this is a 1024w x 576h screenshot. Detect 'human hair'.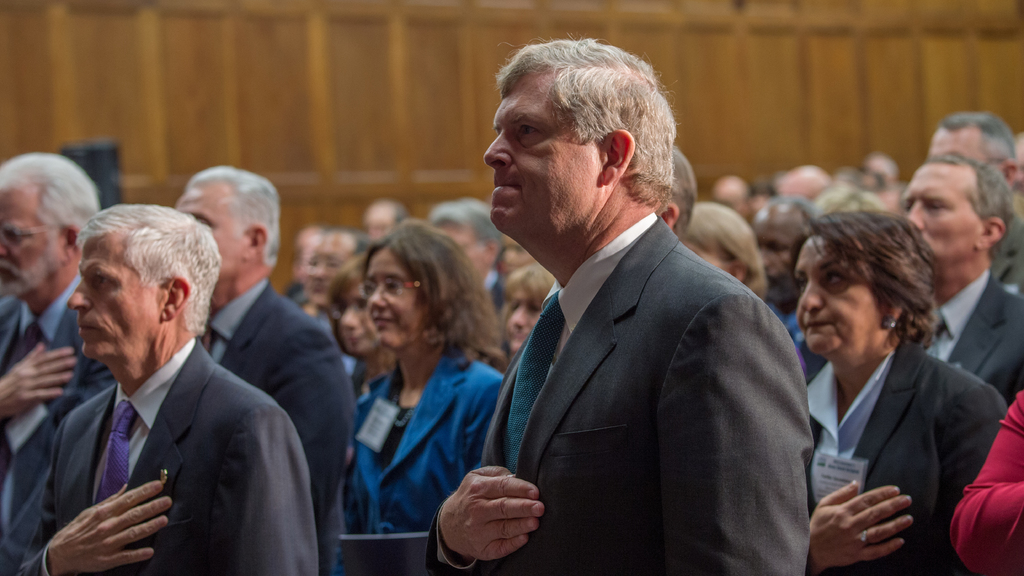
323, 248, 365, 340.
